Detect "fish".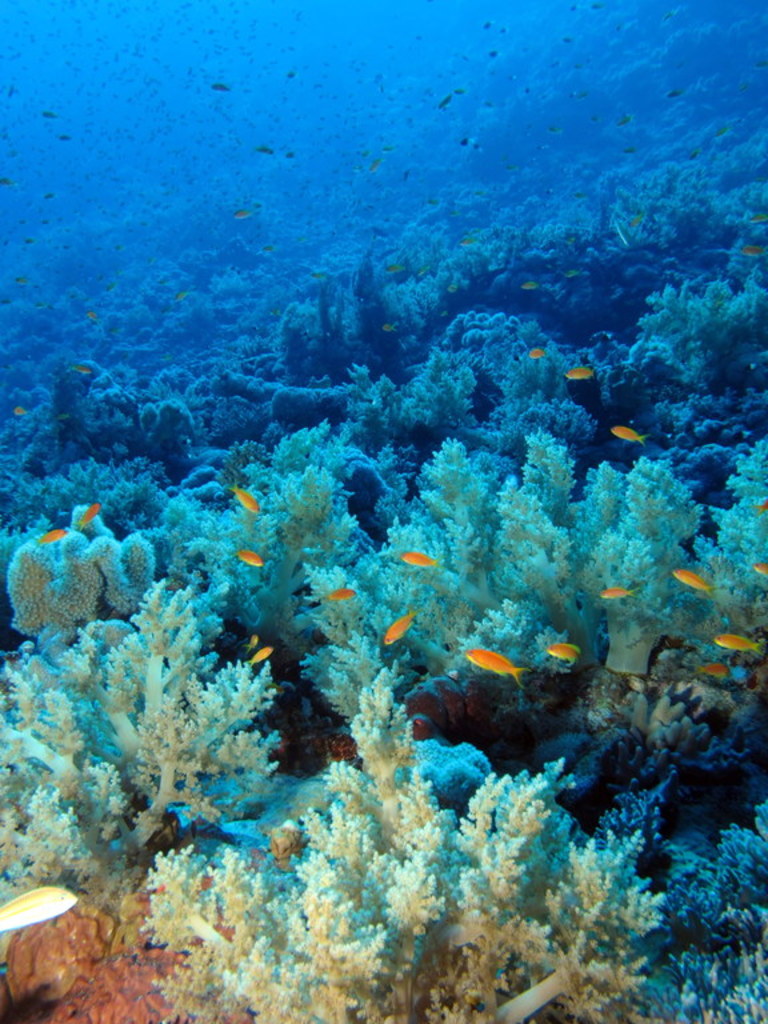
Detected at x1=79 y1=500 x2=107 y2=525.
